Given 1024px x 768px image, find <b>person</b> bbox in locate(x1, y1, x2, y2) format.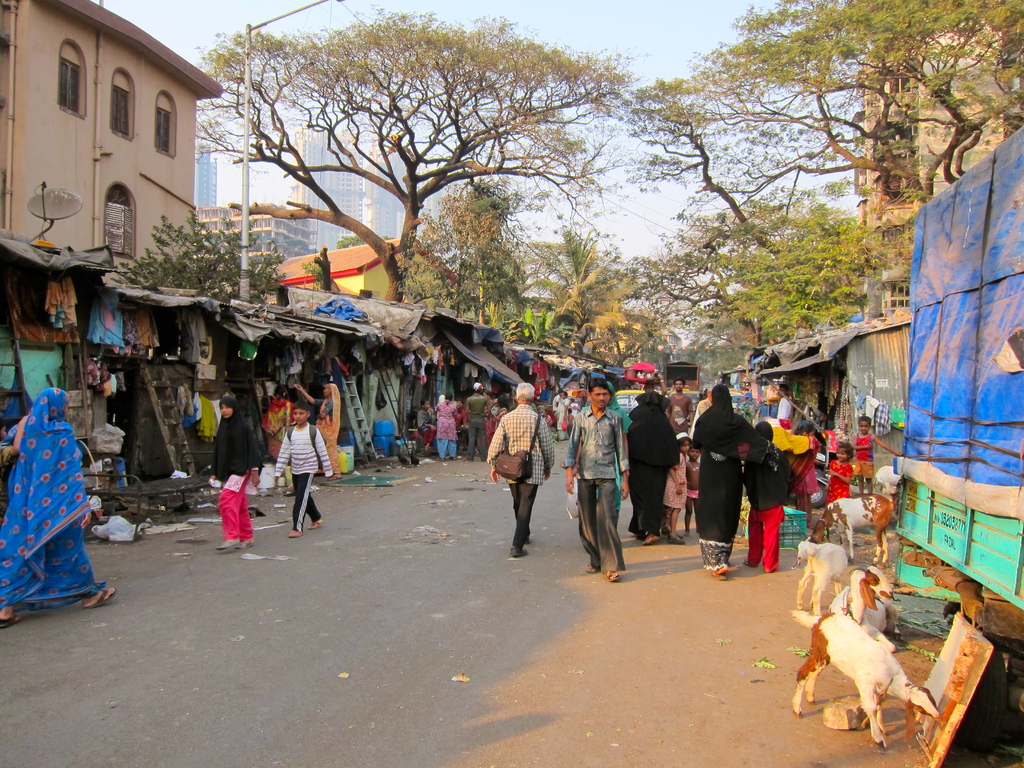
locate(266, 385, 298, 463).
